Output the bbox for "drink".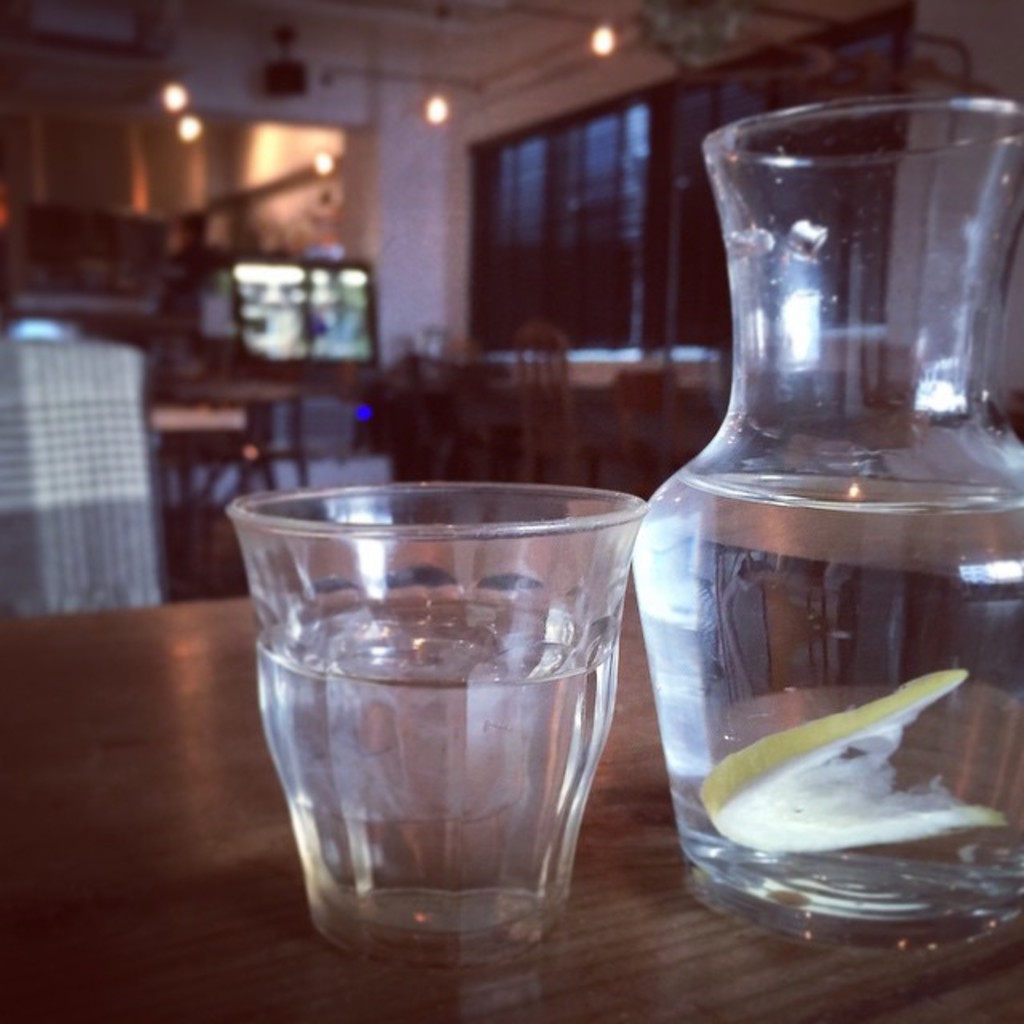
bbox(662, 72, 984, 901).
